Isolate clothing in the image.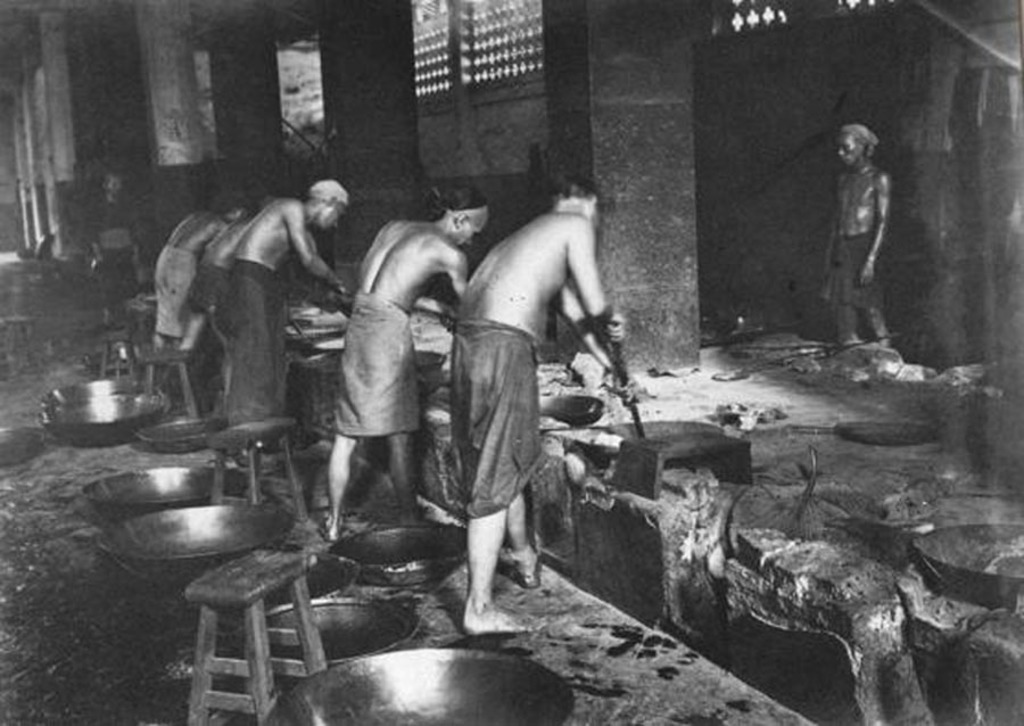
Isolated region: [x1=453, y1=313, x2=548, y2=523].
